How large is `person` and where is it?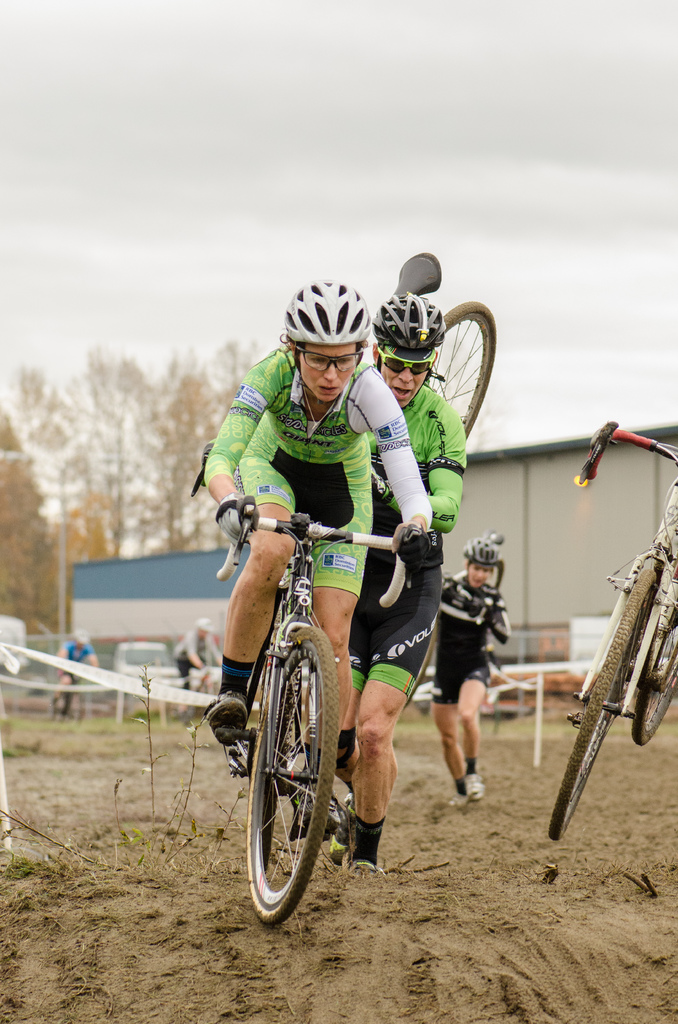
Bounding box: detection(326, 291, 460, 890).
